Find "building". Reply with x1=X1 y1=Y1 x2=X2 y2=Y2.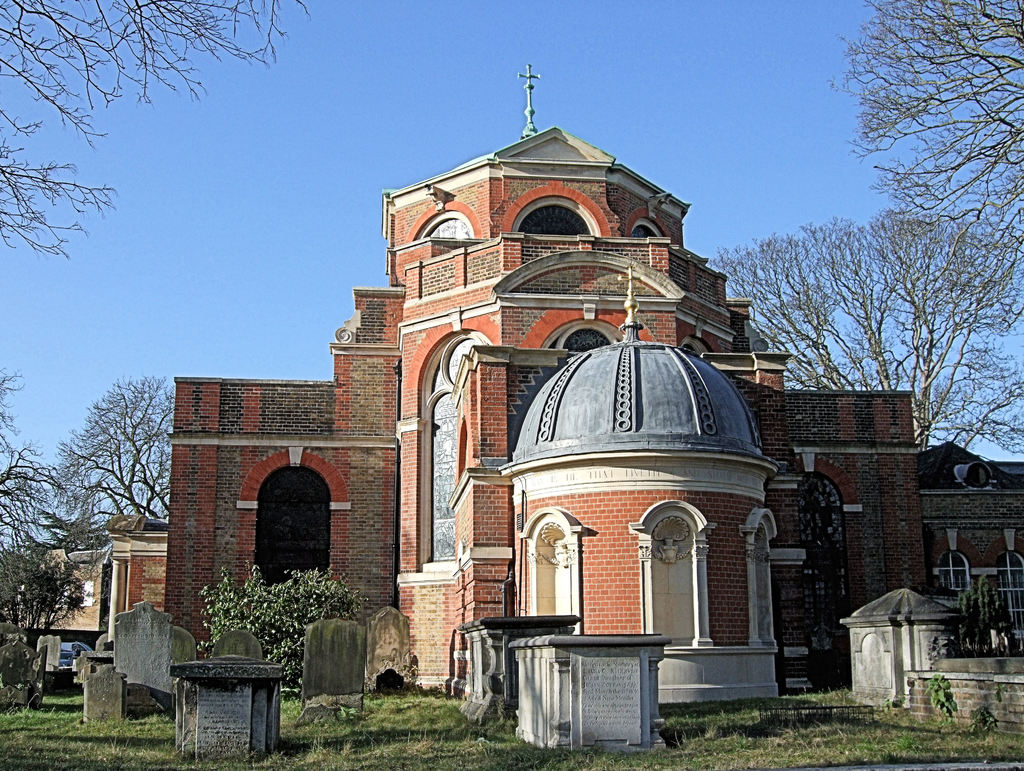
x1=40 y1=118 x2=1023 y2=712.
